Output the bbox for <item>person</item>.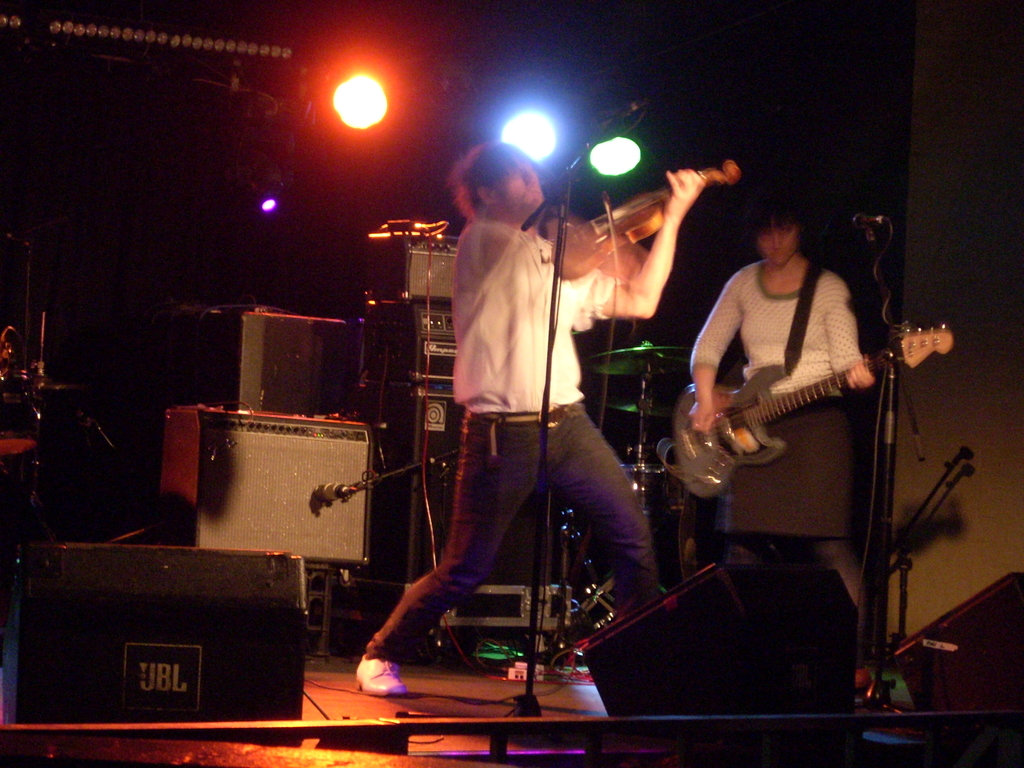
crop(355, 141, 705, 699).
